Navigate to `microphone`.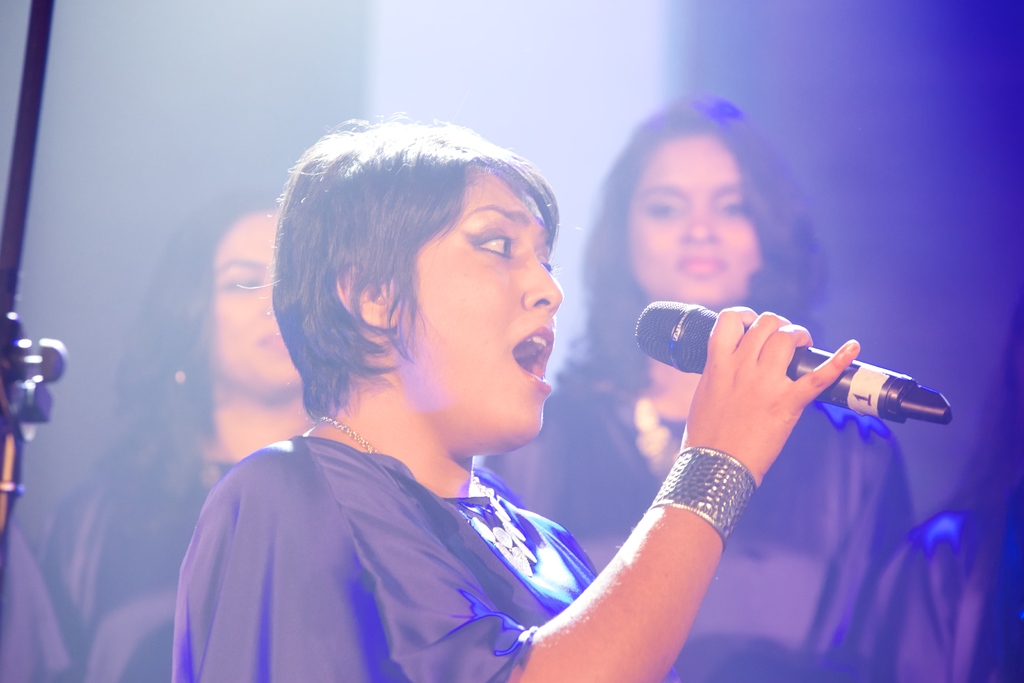
Navigation target: Rect(632, 297, 955, 424).
